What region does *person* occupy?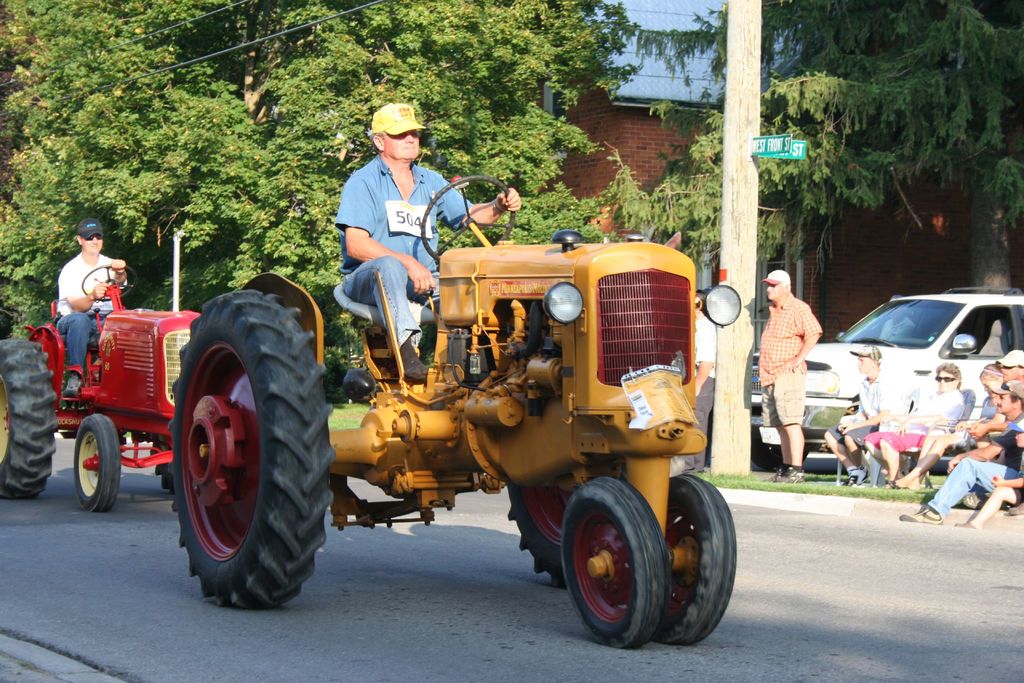
bbox=[340, 105, 461, 379].
